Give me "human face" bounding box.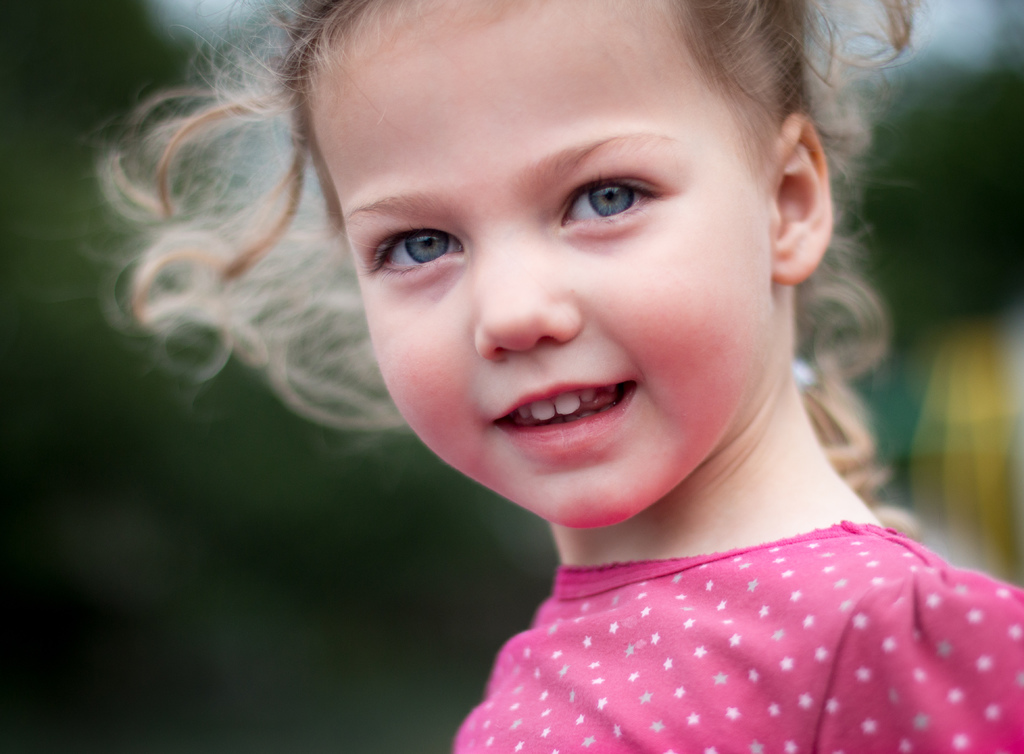
rect(305, 0, 775, 529).
